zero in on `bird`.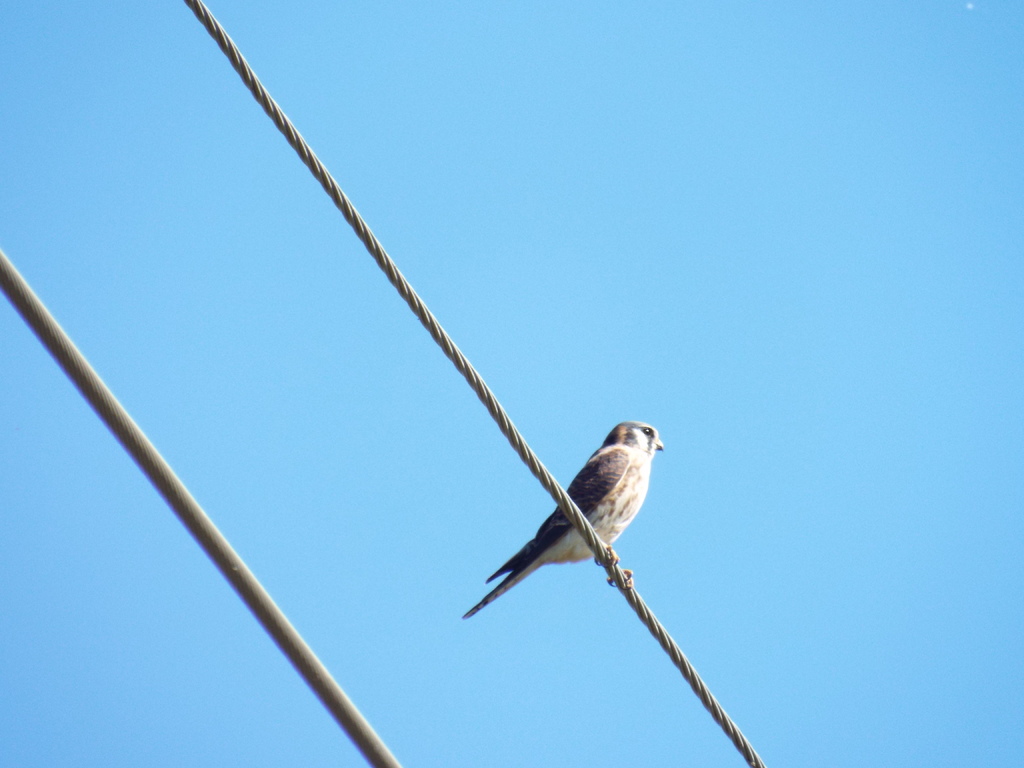
Zeroed in: pyautogui.locateOnScreen(471, 422, 681, 620).
